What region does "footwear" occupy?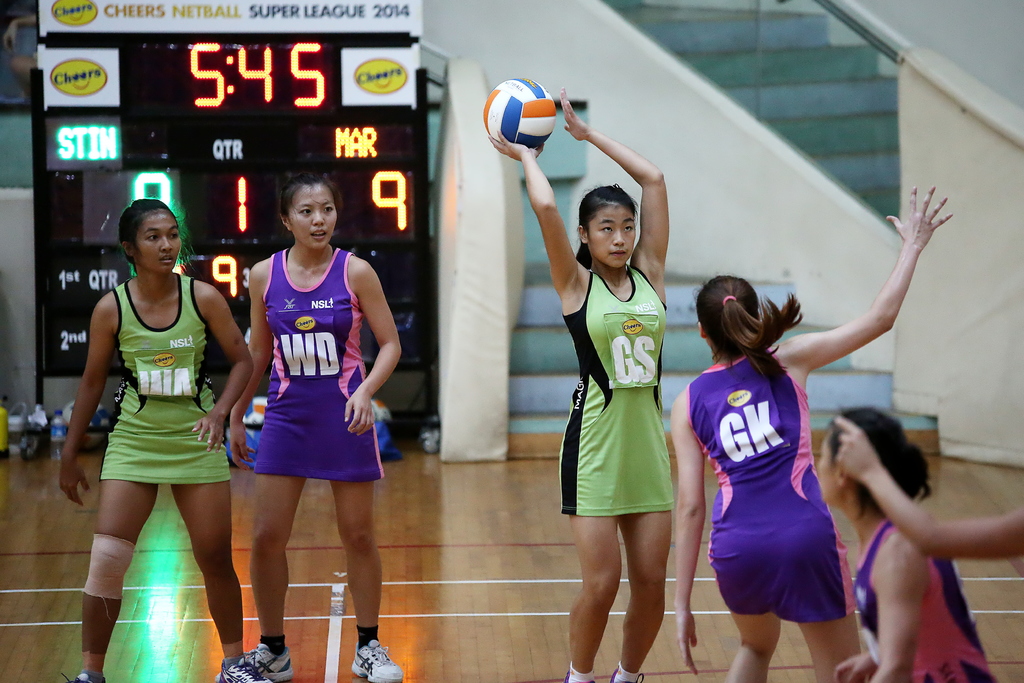
region(619, 673, 646, 682).
